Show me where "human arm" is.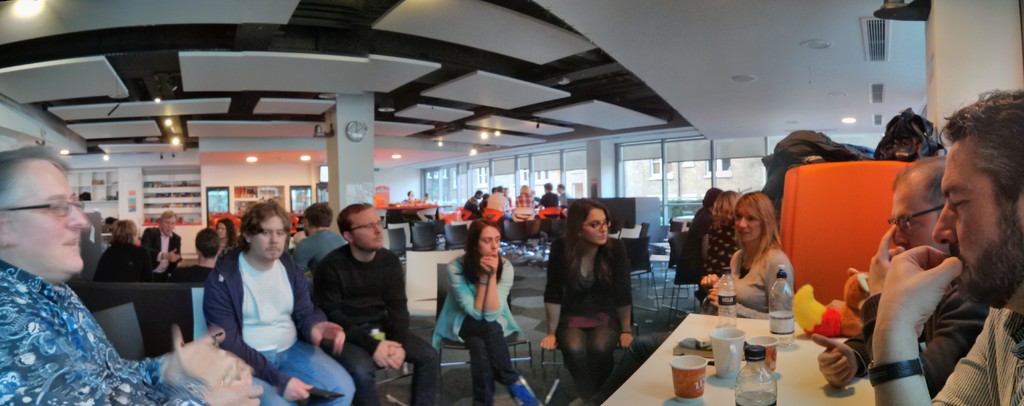
"human arm" is at left=456, top=260, right=486, bottom=321.
